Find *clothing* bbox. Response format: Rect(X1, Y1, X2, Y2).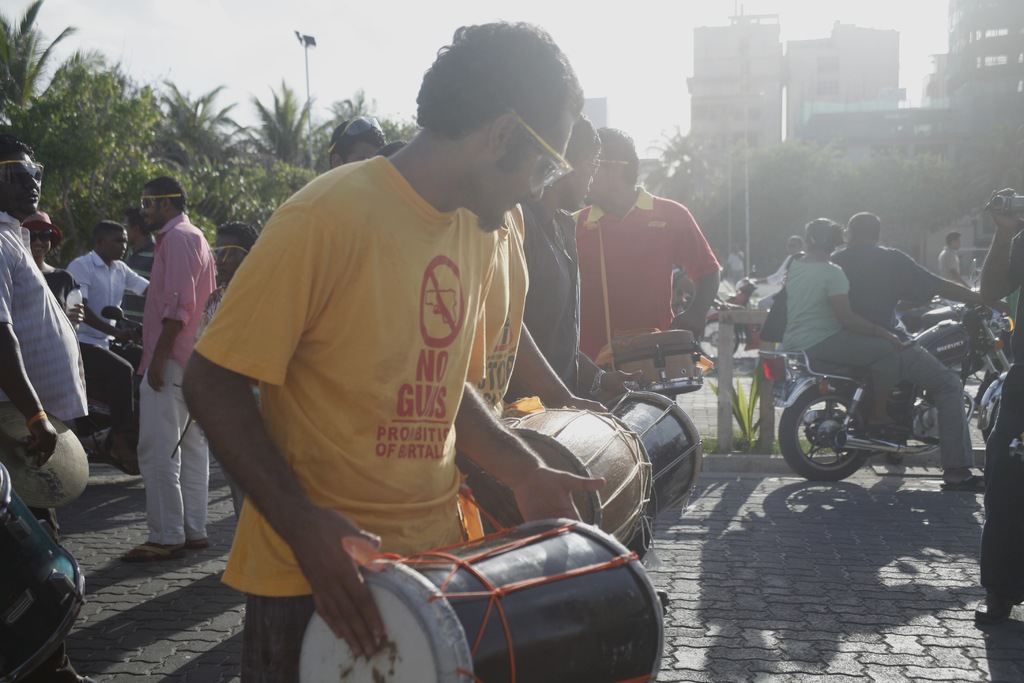
Rect(79, 339, 138, 427).
